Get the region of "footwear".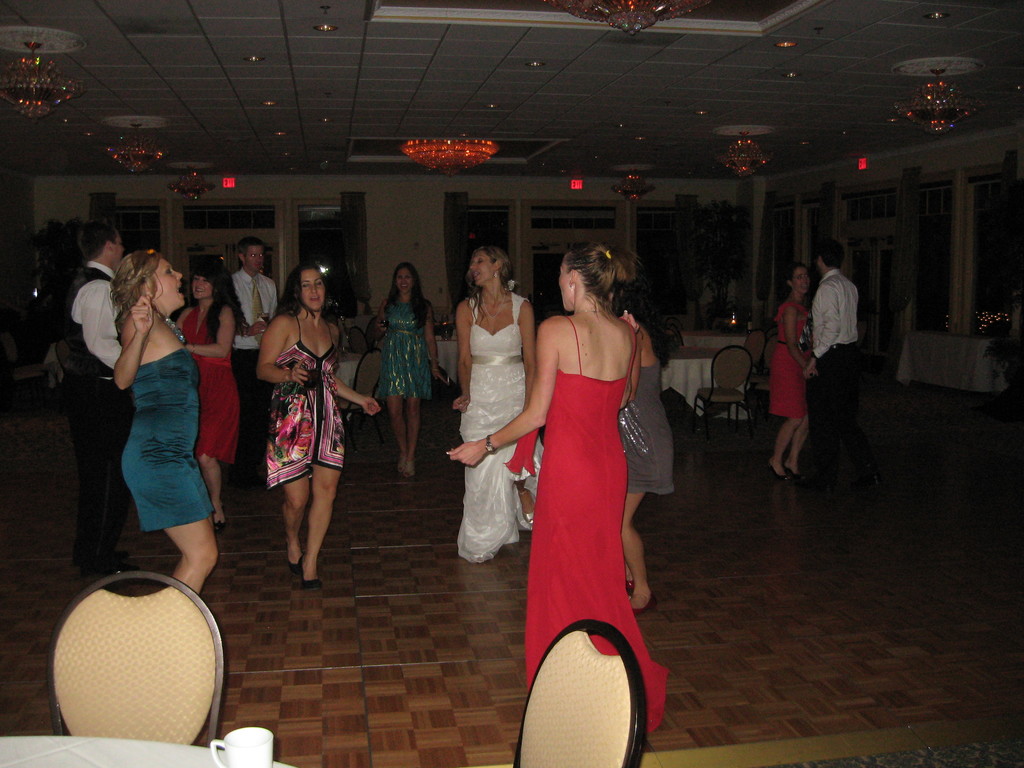
crop(72, 547, 129, 569).
